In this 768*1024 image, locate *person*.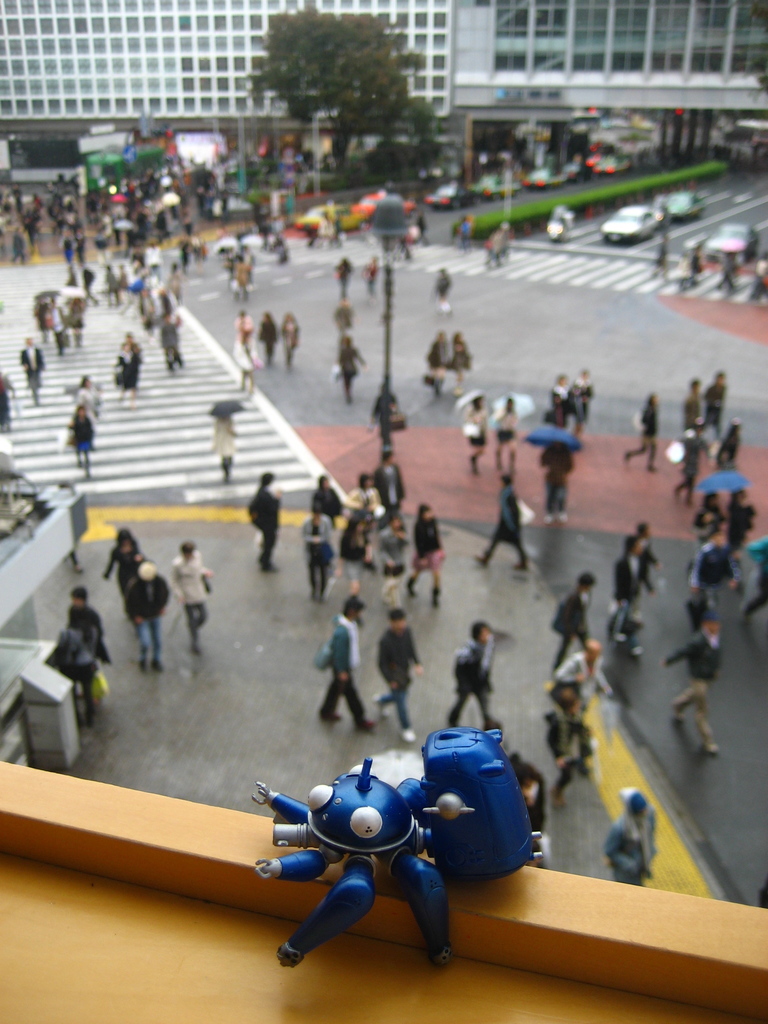
Bounding box: <box>693,500,723,545</box>.
